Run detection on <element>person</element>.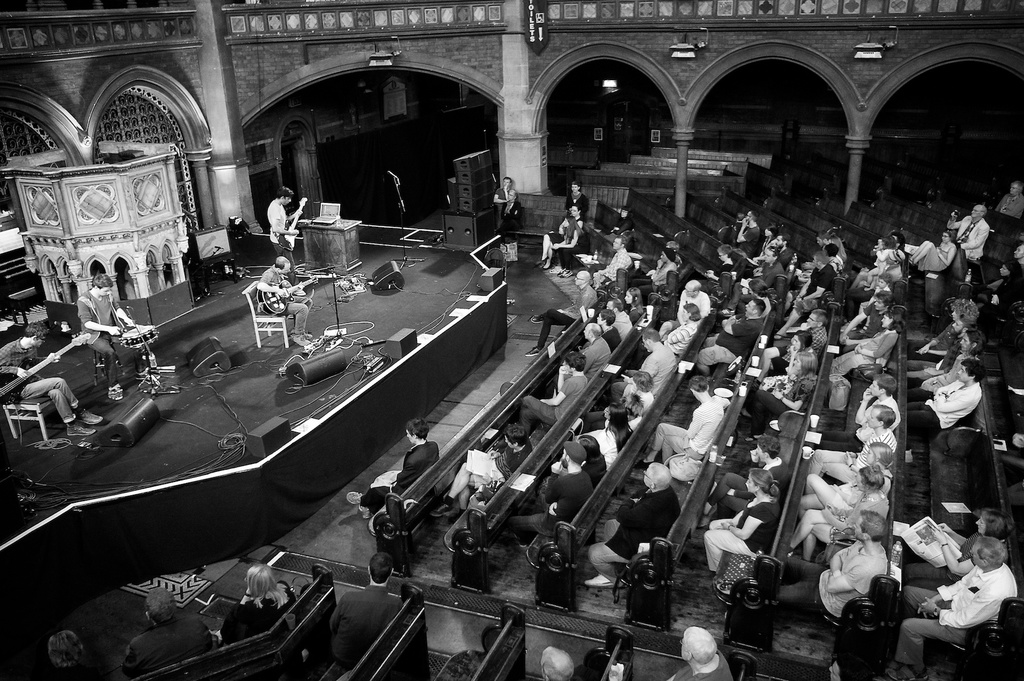
Result: x1=252 y1=256 x2=313 y2=346.
